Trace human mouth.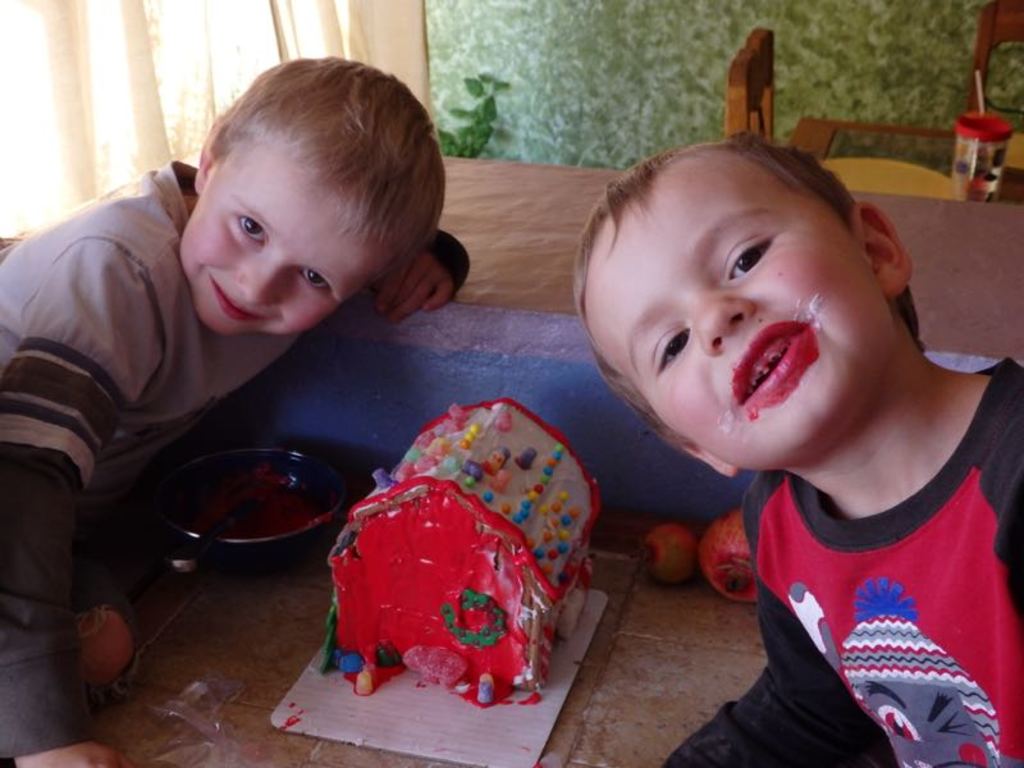
Traced to select_region(718, 319, 818, 408).
